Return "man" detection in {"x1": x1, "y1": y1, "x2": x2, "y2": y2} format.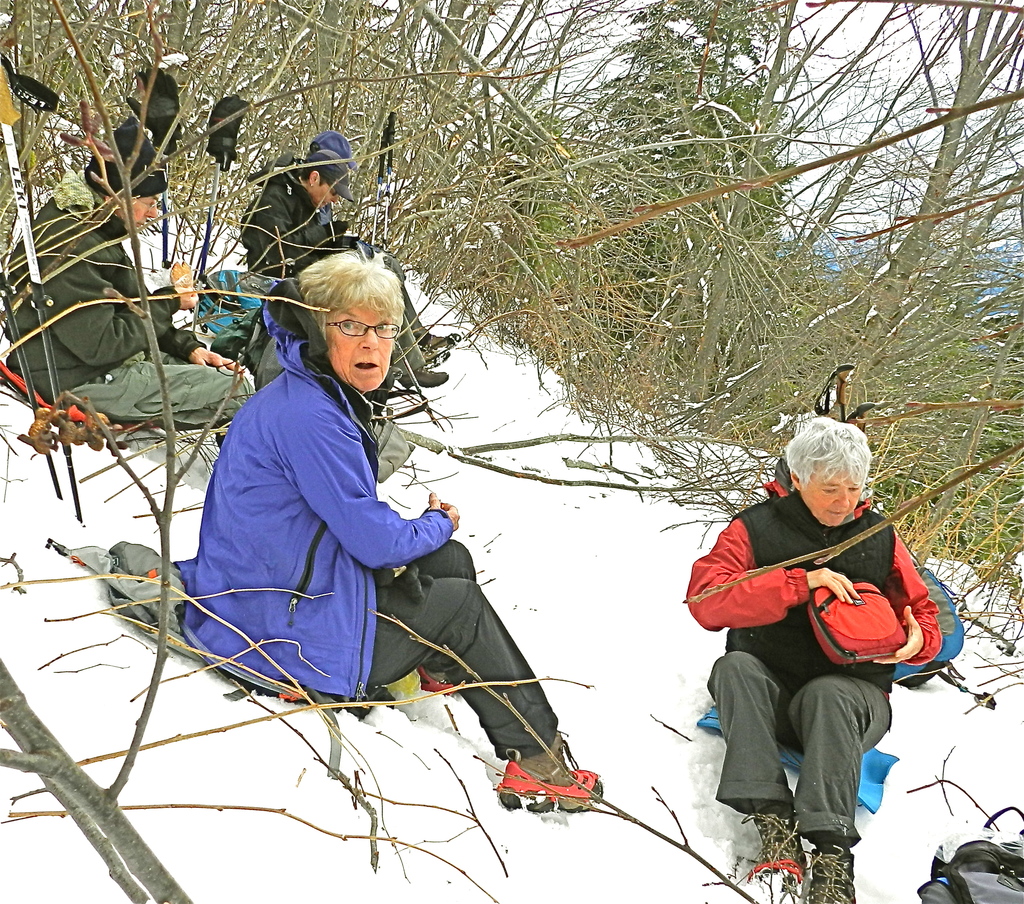
{"x1": 179, "y1": 252, "x2": 580, "y2": 801}.
